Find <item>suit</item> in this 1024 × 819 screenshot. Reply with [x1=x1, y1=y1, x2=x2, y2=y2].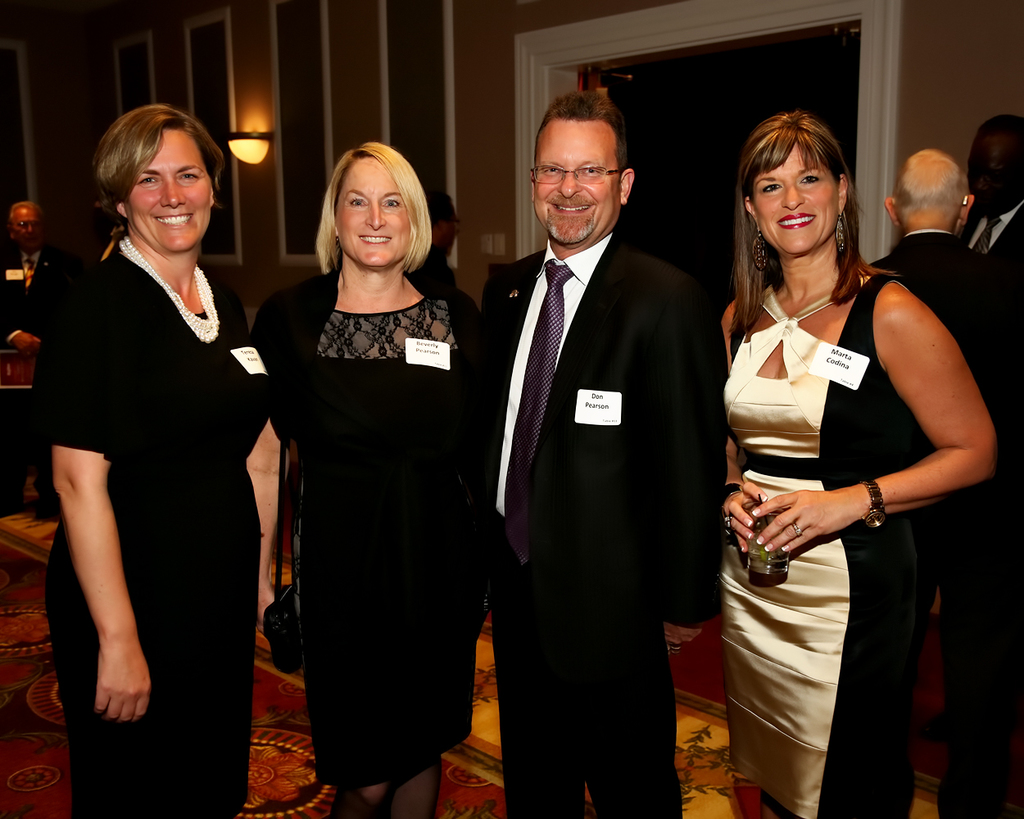
[x1=871, y1=227, x2=1023, y2=818].
